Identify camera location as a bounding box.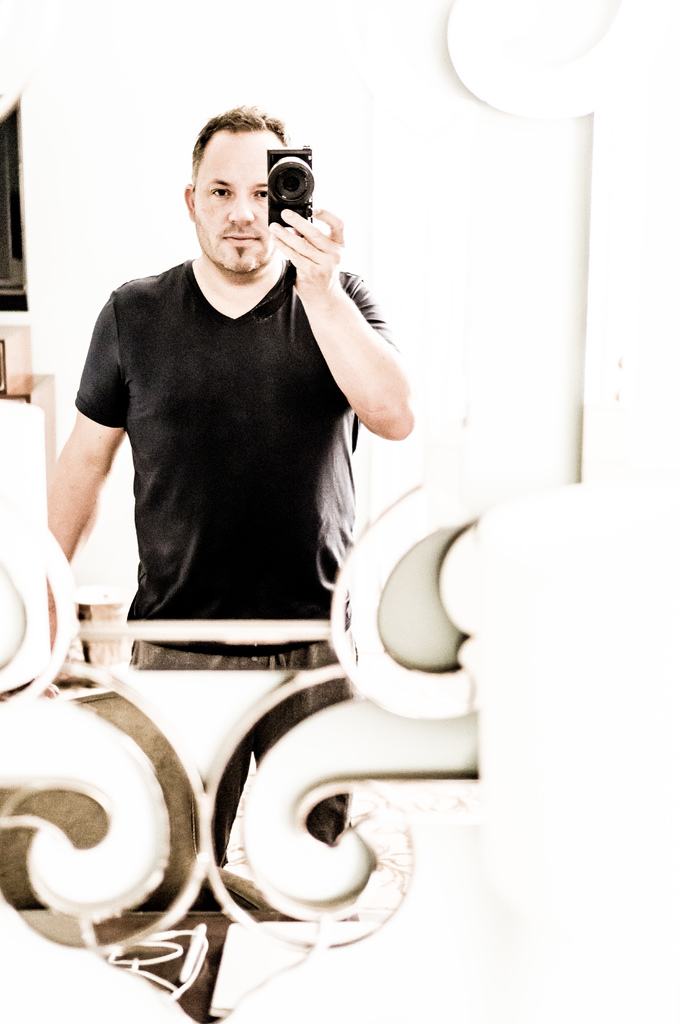
{"x1": 248, "y1": 123, "x2": 318, "y2": 227}.
